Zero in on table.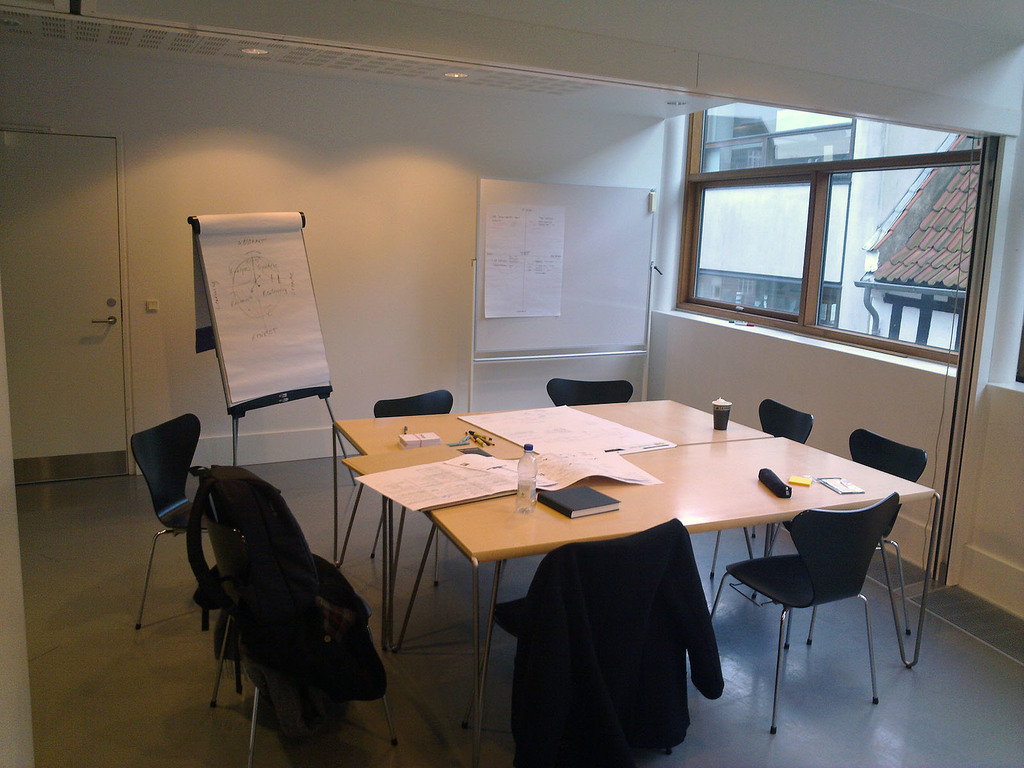
Zeroed in: {"left": 299, "top": 408, "right": 952, "bottom": 755}.
